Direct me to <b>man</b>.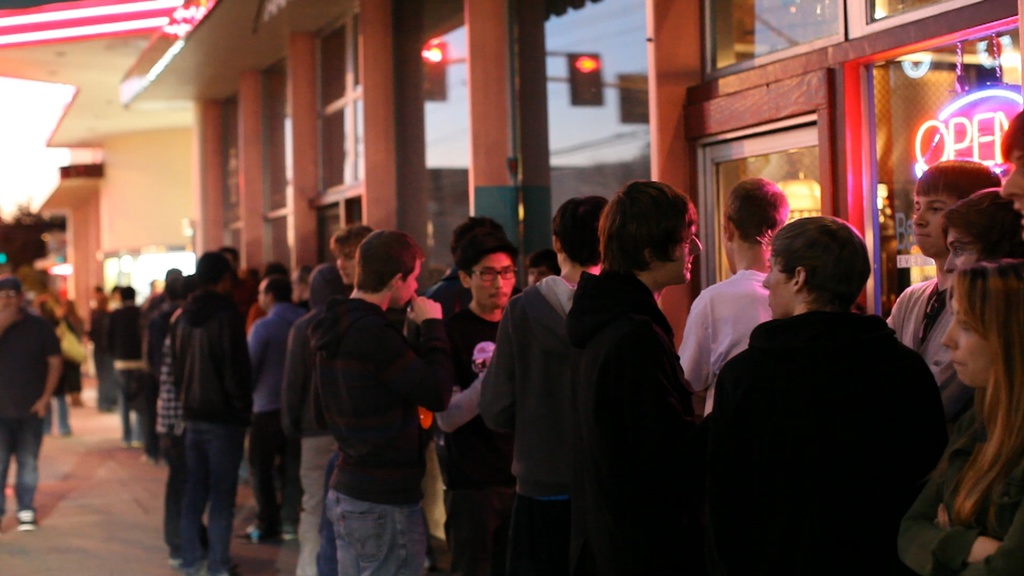
Direction: <box>881,163,1001,394</box>.
